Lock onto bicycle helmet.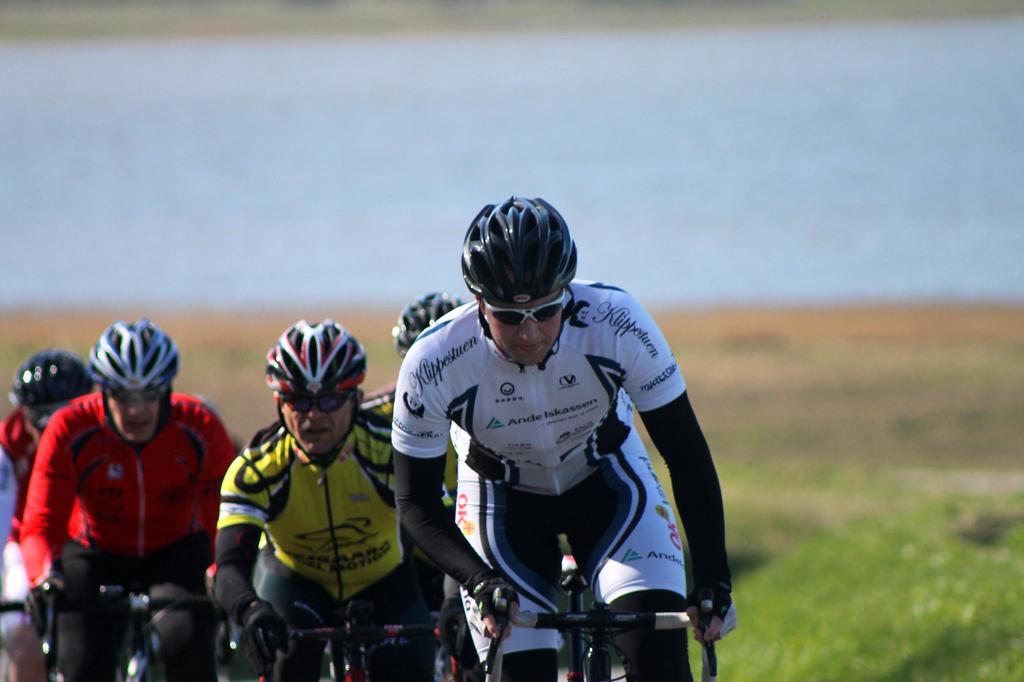
Locked: BBox(13, 350, 92, 420).
